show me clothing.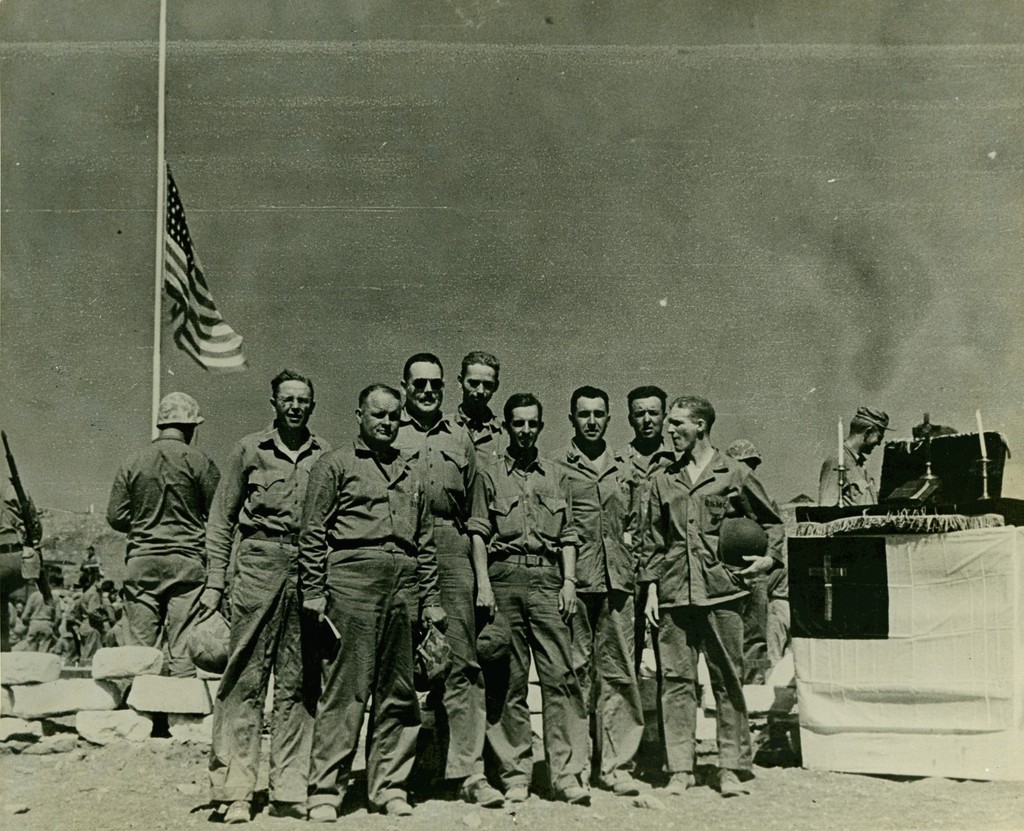
clothing is here: locate(442, 404, 513, 454).
